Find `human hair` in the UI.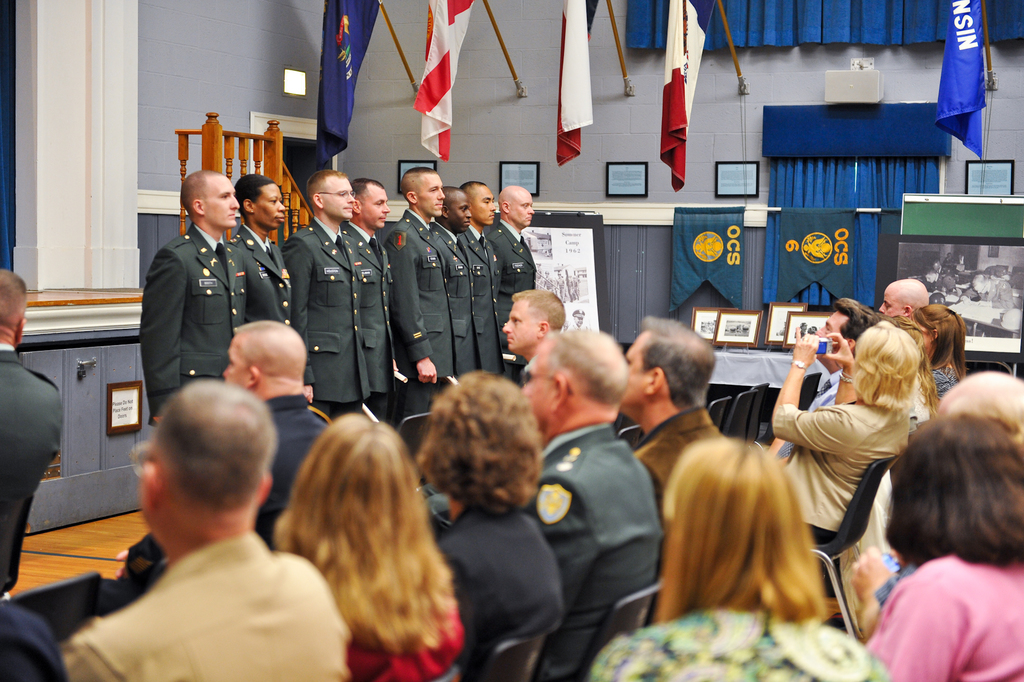
UI element at <region>351, 176, 383, 199</region>.
